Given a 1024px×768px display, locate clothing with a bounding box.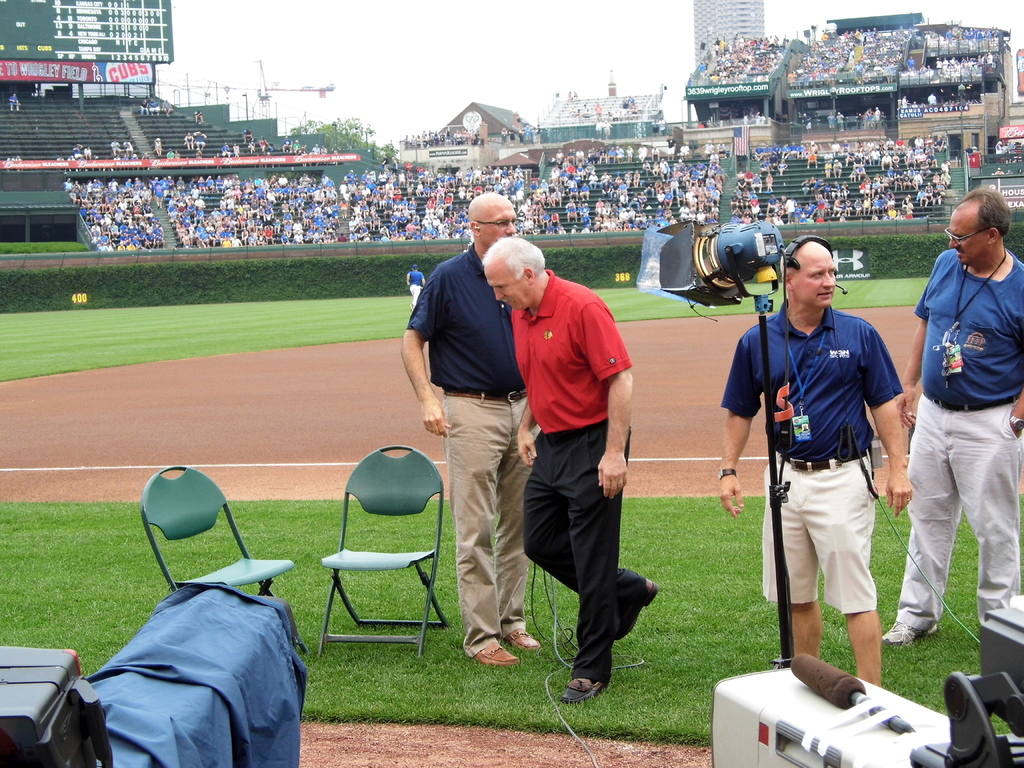
Located: <box>242,130,253,140</box>.
